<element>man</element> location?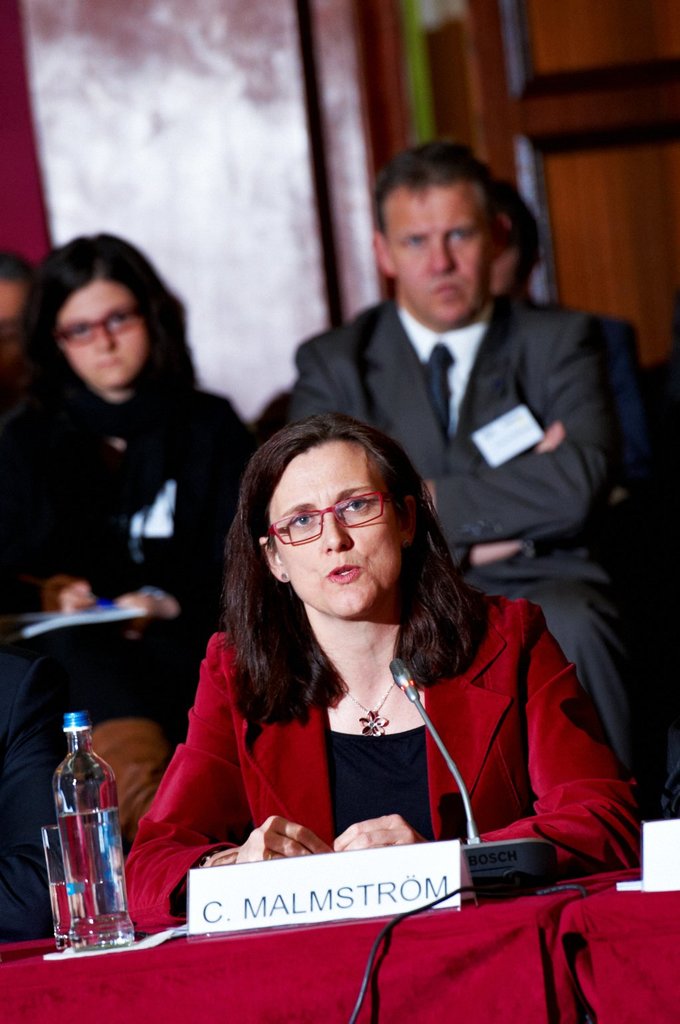
box(291, 129, 639, 783)
